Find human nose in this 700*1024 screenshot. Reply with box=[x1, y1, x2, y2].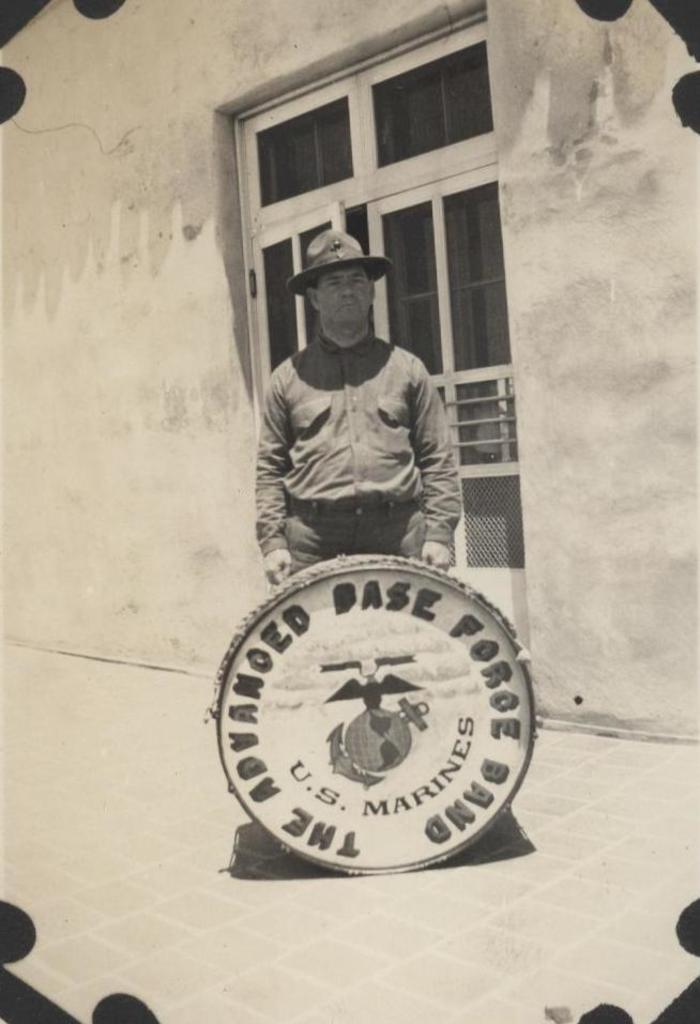
box=[338, 286, 351, 299].
